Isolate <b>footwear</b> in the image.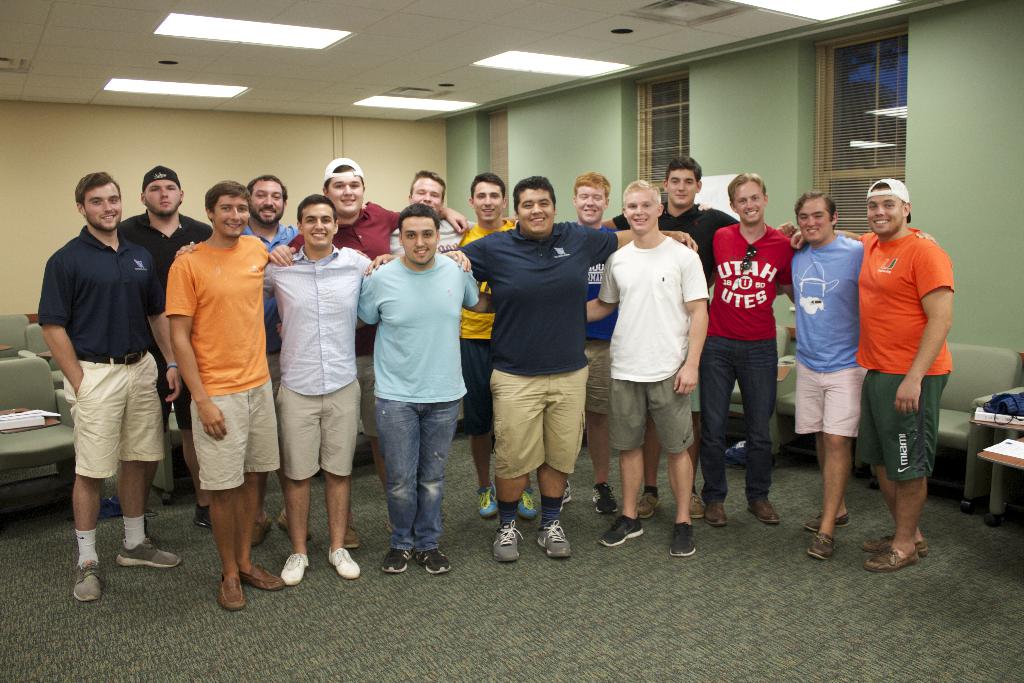
Isolated region: region(863, 530, 929, 551).
